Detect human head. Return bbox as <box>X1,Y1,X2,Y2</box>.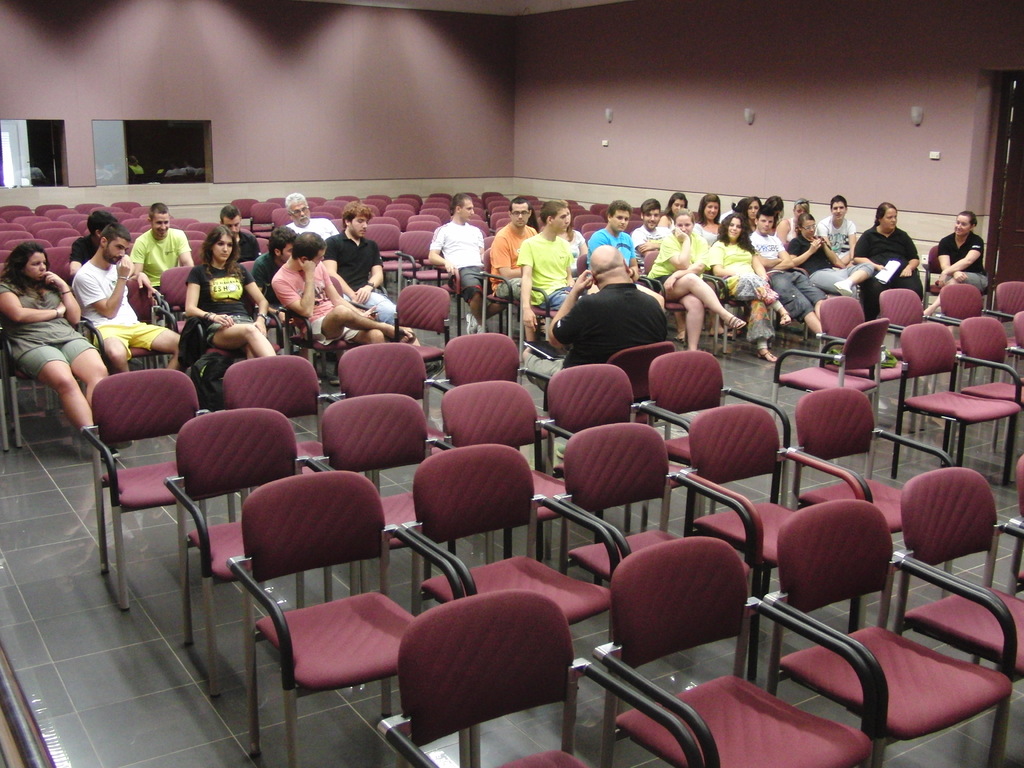
<box>831,195,846,219</box>.
